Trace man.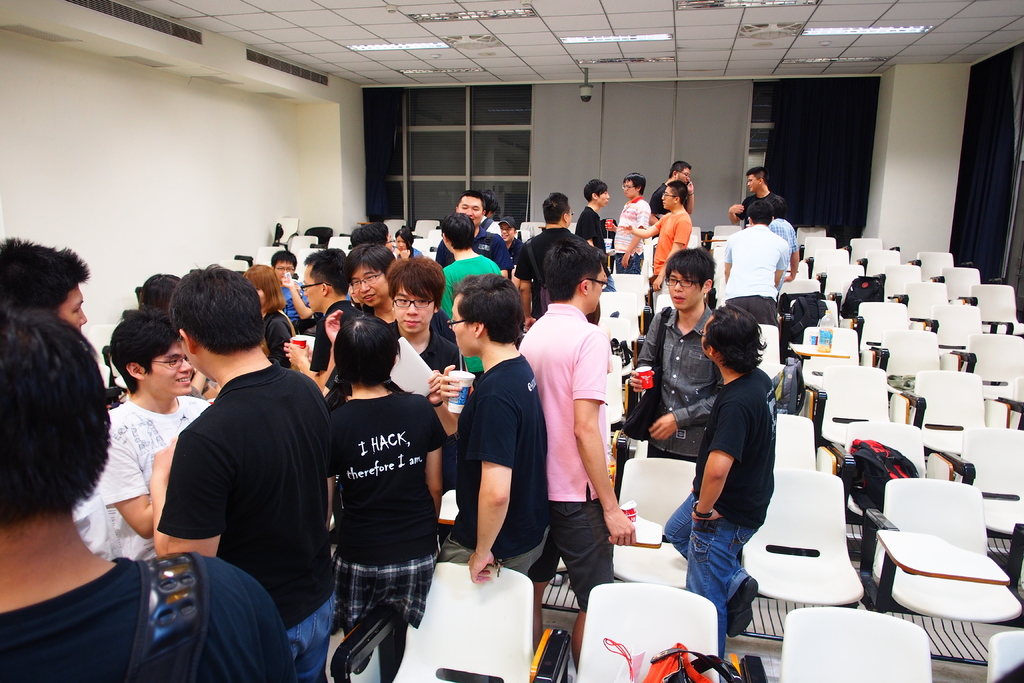
Traced to (647,160,694,239).
